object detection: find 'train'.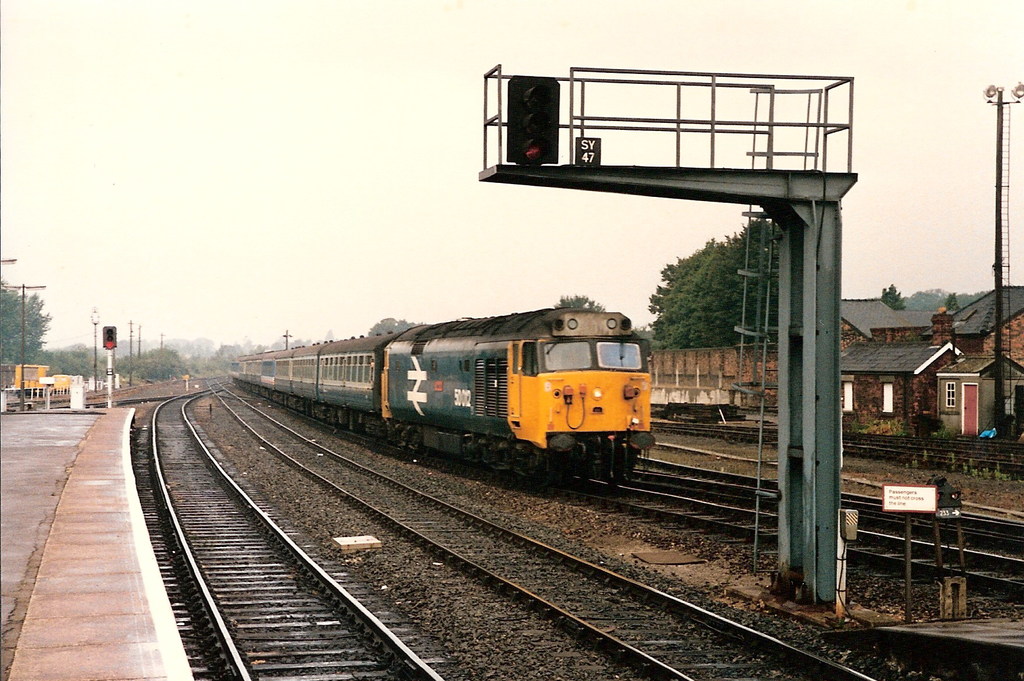
228:306:658:490.
